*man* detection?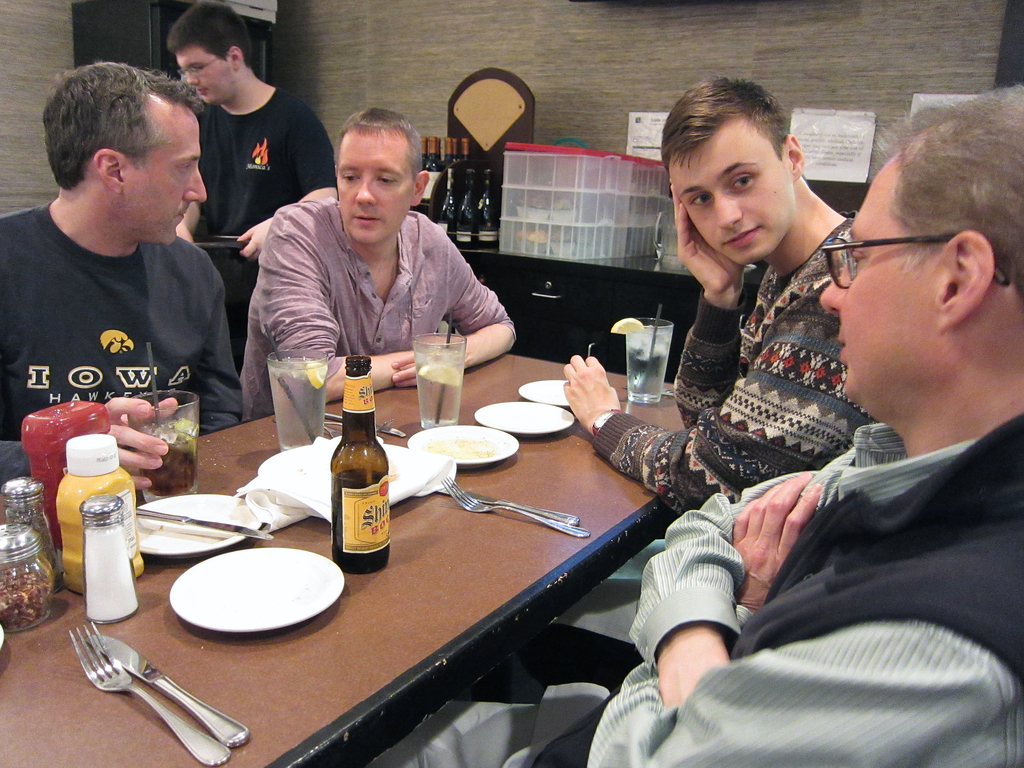
BBox(8, 59, 273, 465)
